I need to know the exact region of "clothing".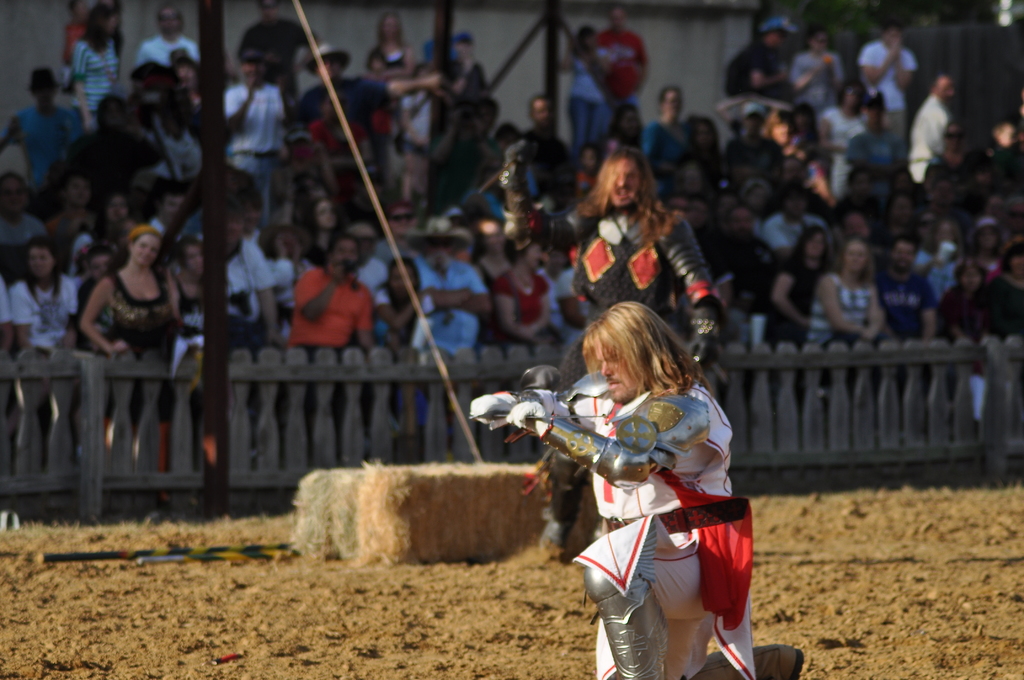
Region: box=[1, 279, 82, 355].
